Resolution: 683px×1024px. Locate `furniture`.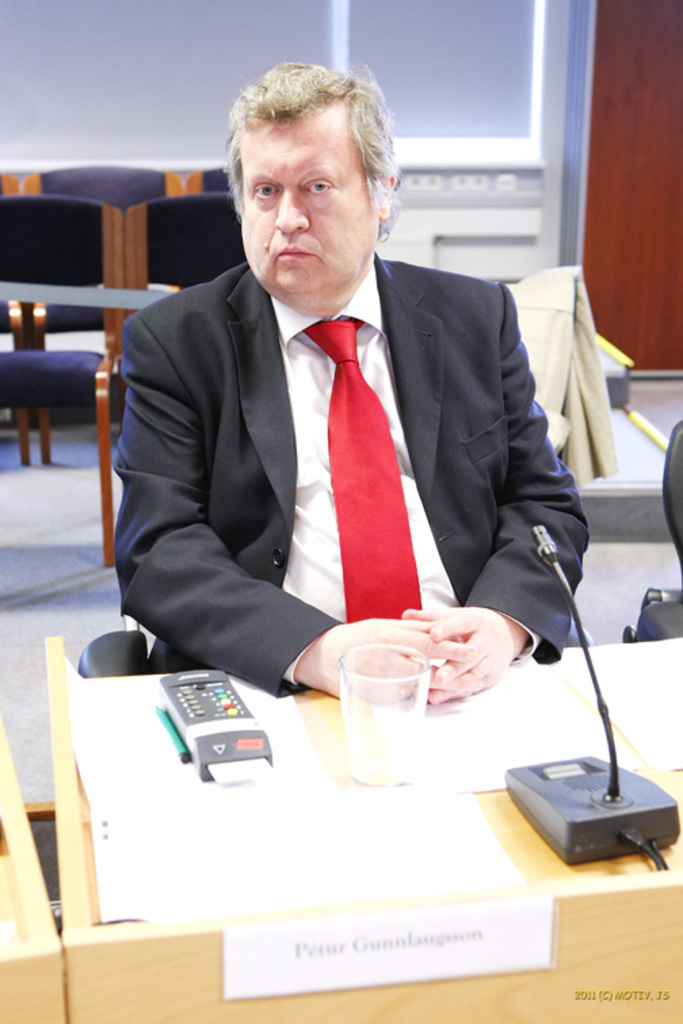
<box>0,637,682,1023</box>.
